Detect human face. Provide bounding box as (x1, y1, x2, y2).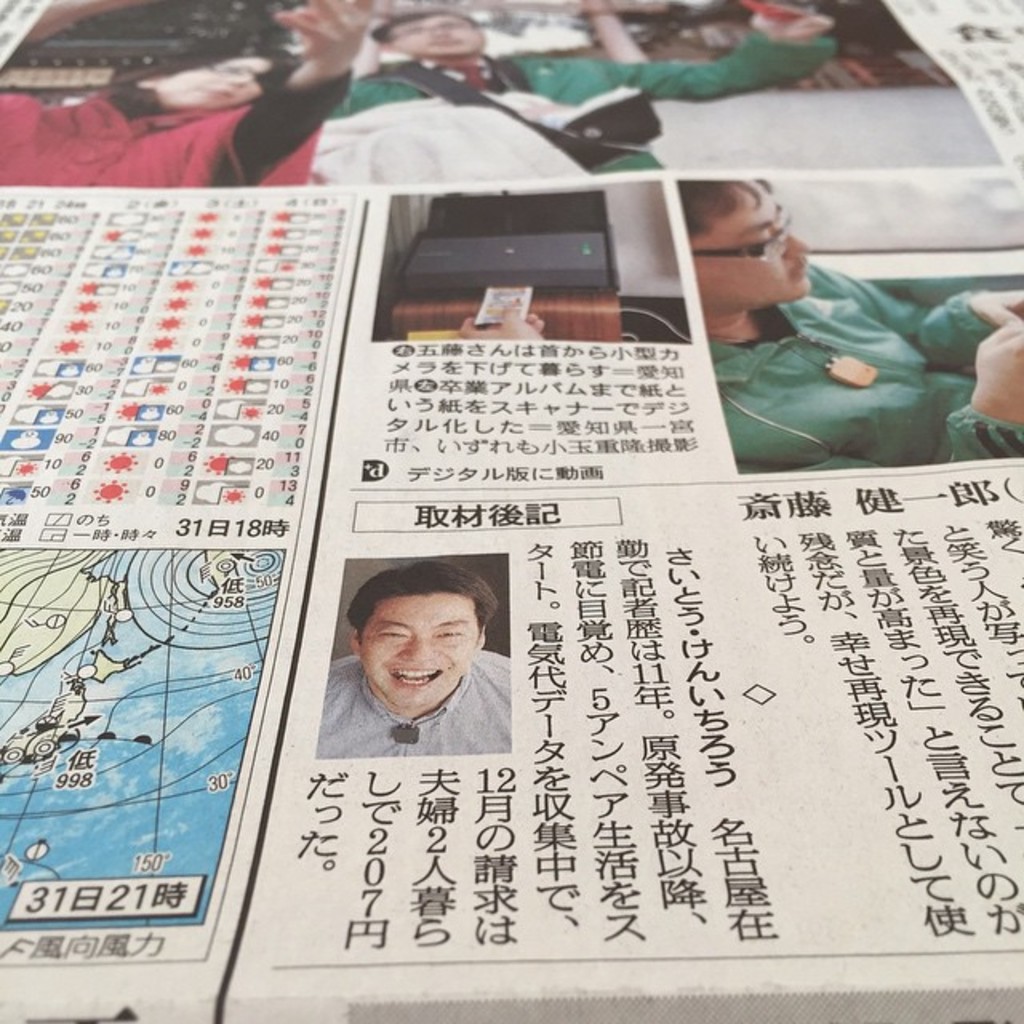
(354, 595, 474, 714).
